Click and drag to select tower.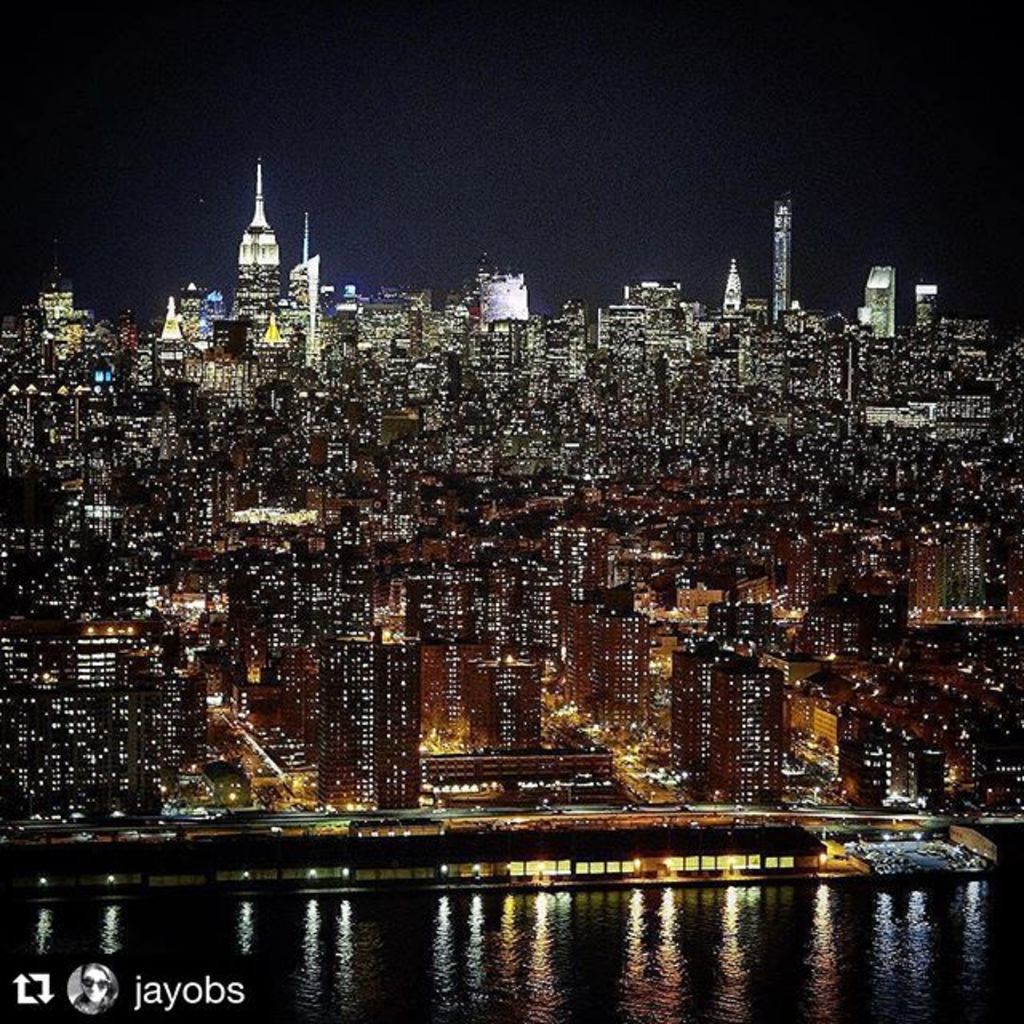
Selection: box(320, 630, 389, 810).
